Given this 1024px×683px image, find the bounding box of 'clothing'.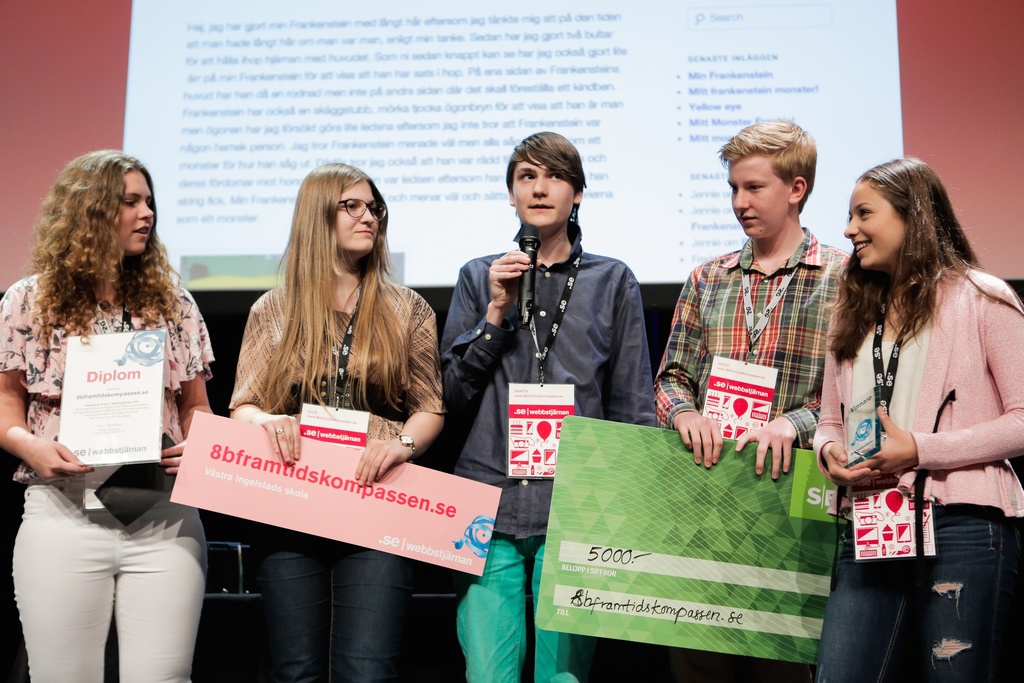
select_region(821, 223, 1019, 620).
